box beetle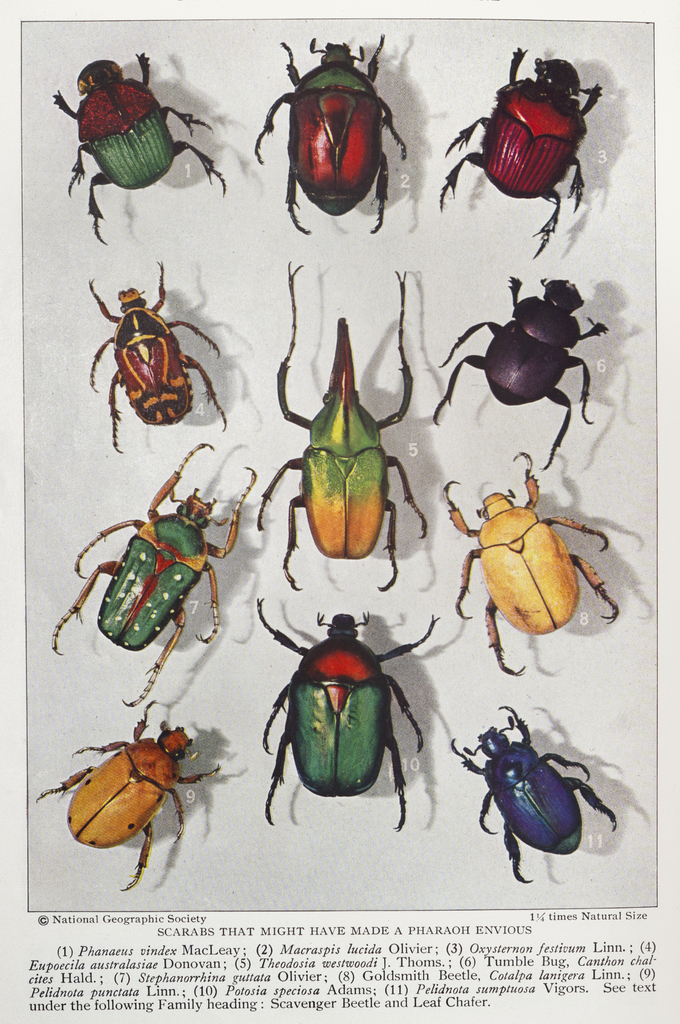
x1=56 y1=438 x2=245 y2=712
